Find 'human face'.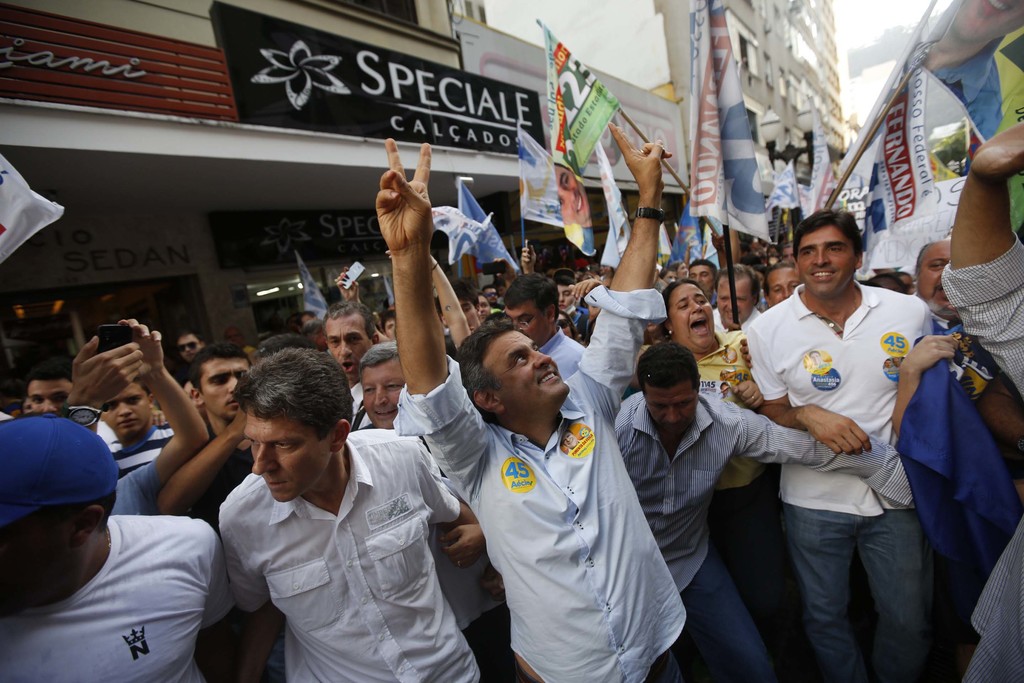
325, 313, 368, 384.
